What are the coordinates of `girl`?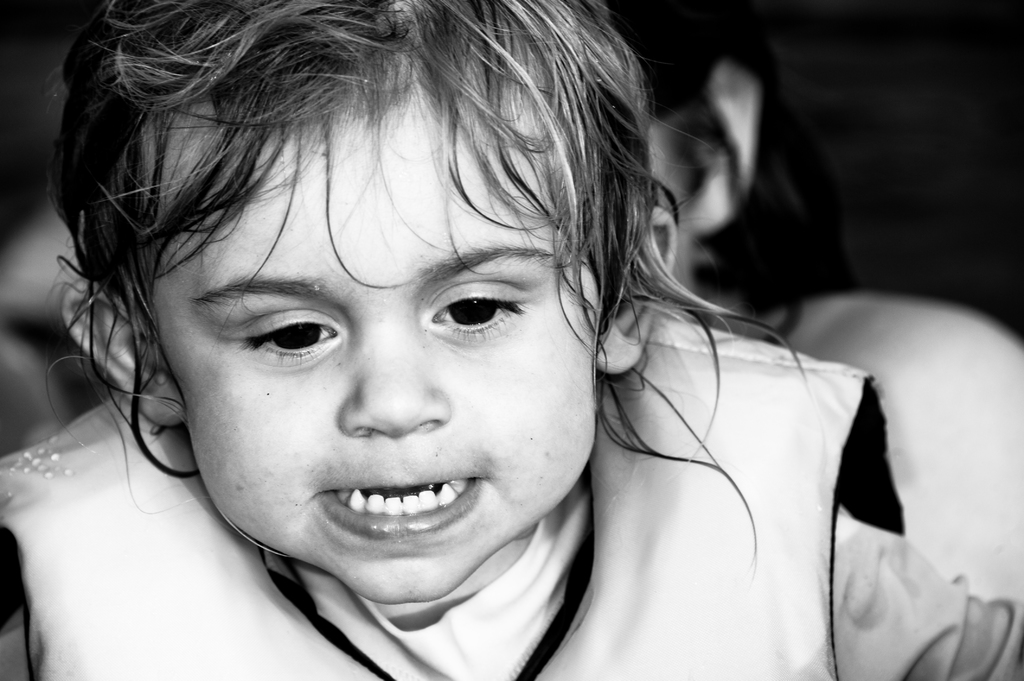
0/0/1023/680.
